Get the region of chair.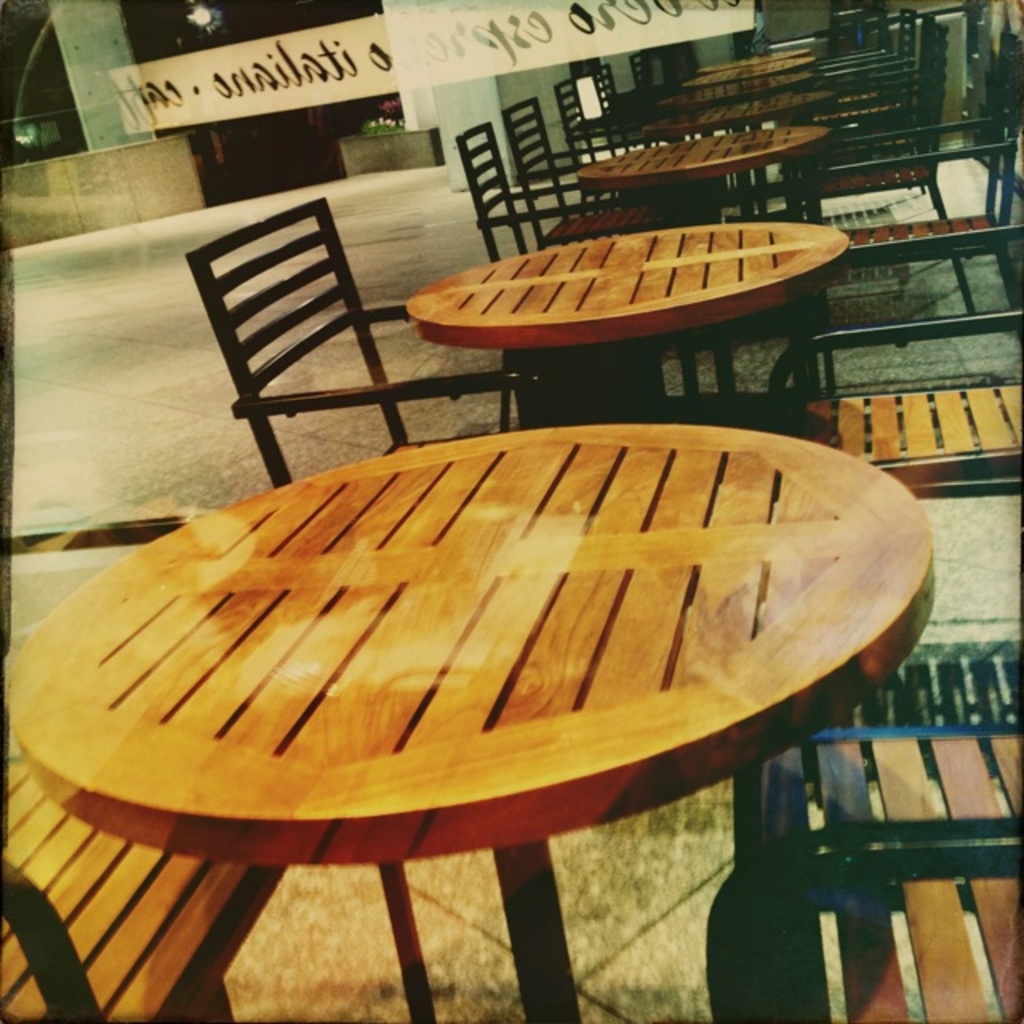
rect(774, 309, 1022, 499).
